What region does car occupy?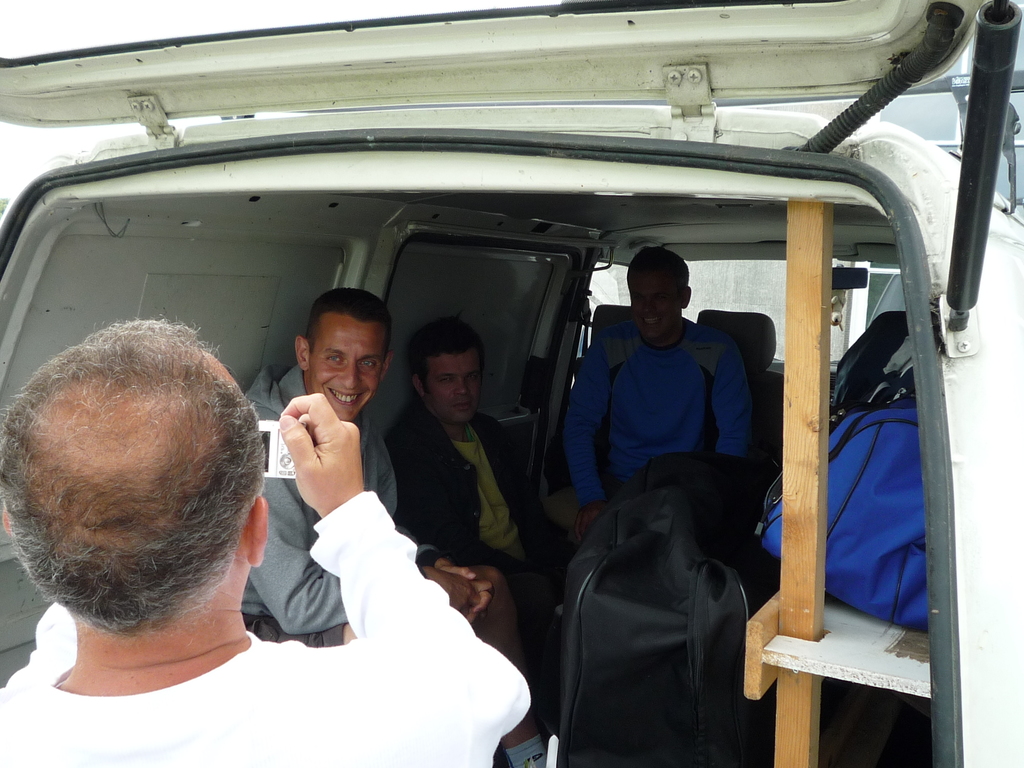
0,0,1023,759.
